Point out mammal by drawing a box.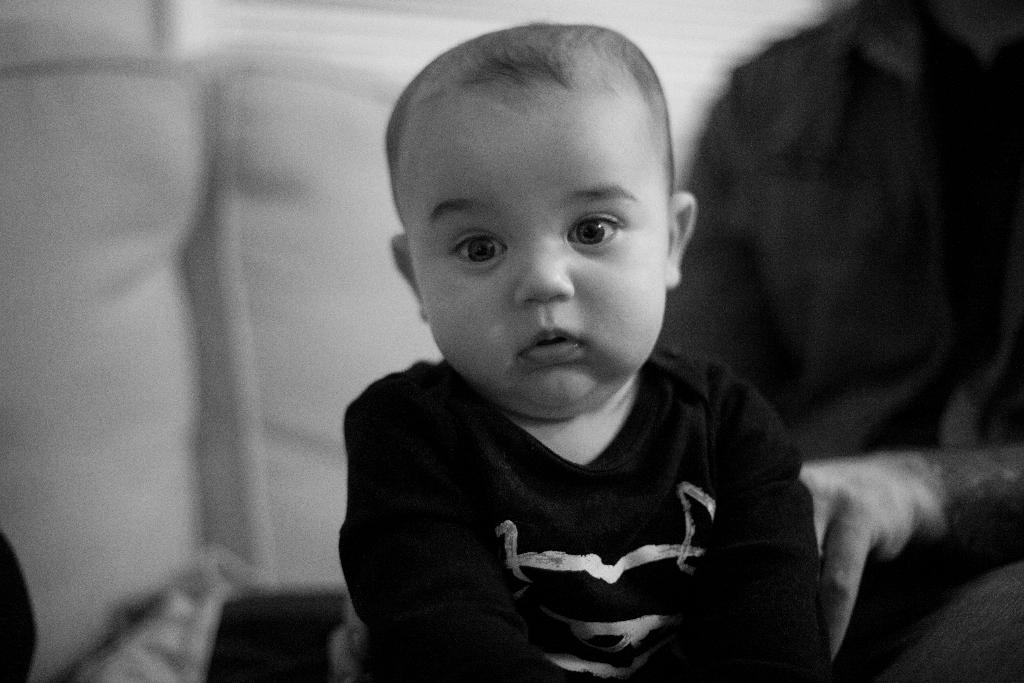
<box>267,31,845,653</box>.
